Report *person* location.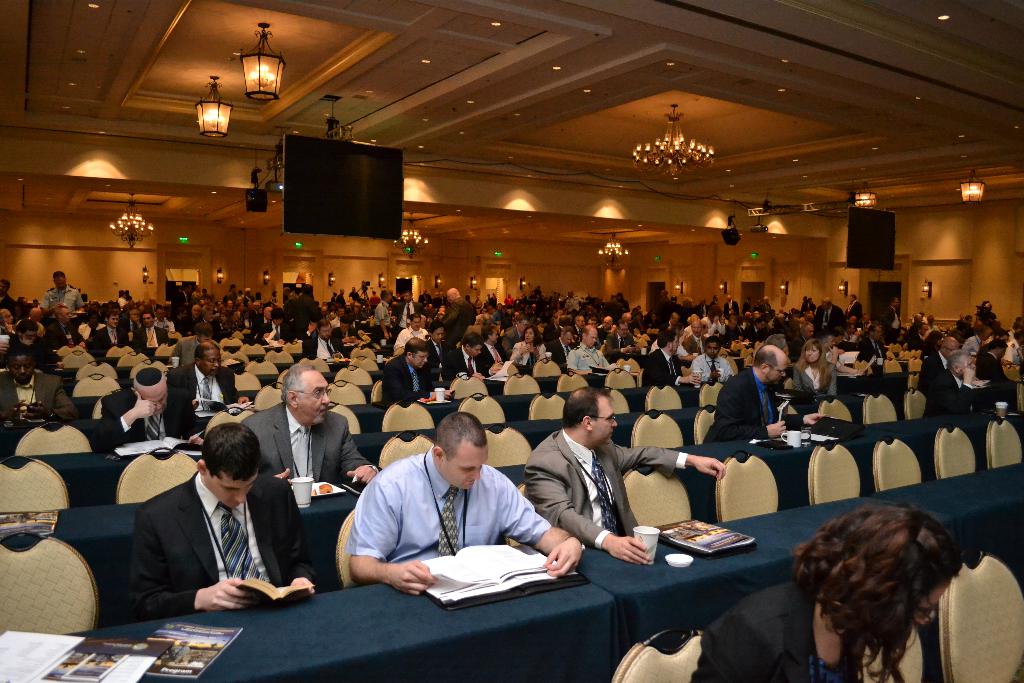
Report: bbox=[716, 315, 729, 335].
